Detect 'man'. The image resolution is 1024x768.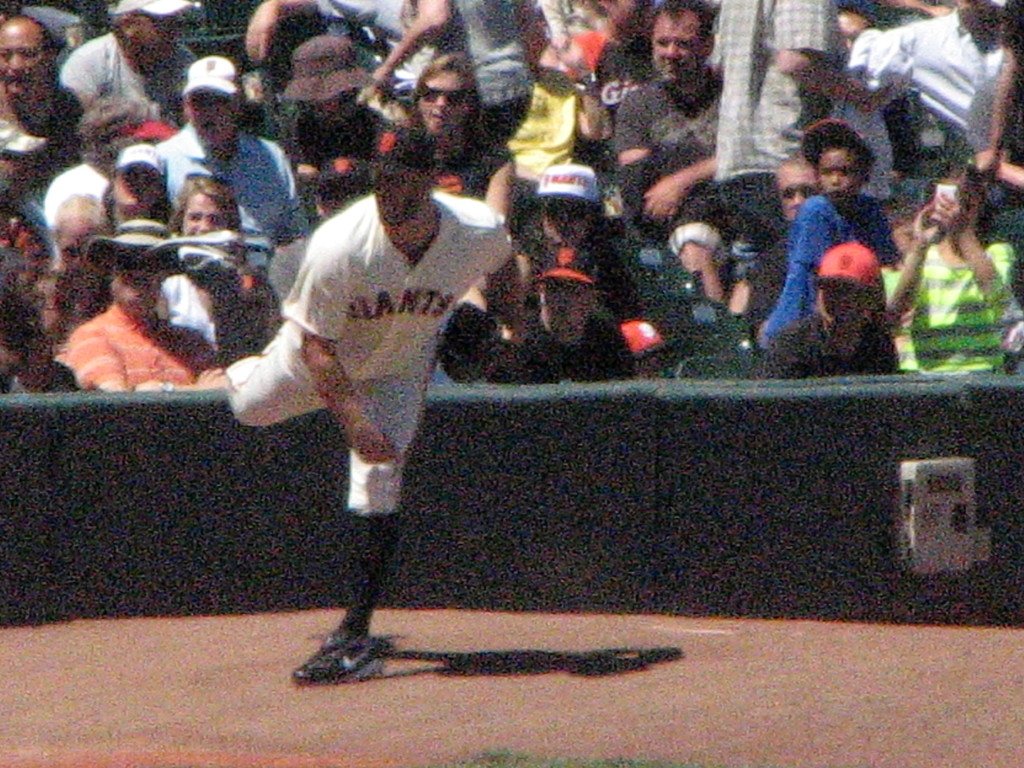
bbox=(60, 0, 224, 127).
